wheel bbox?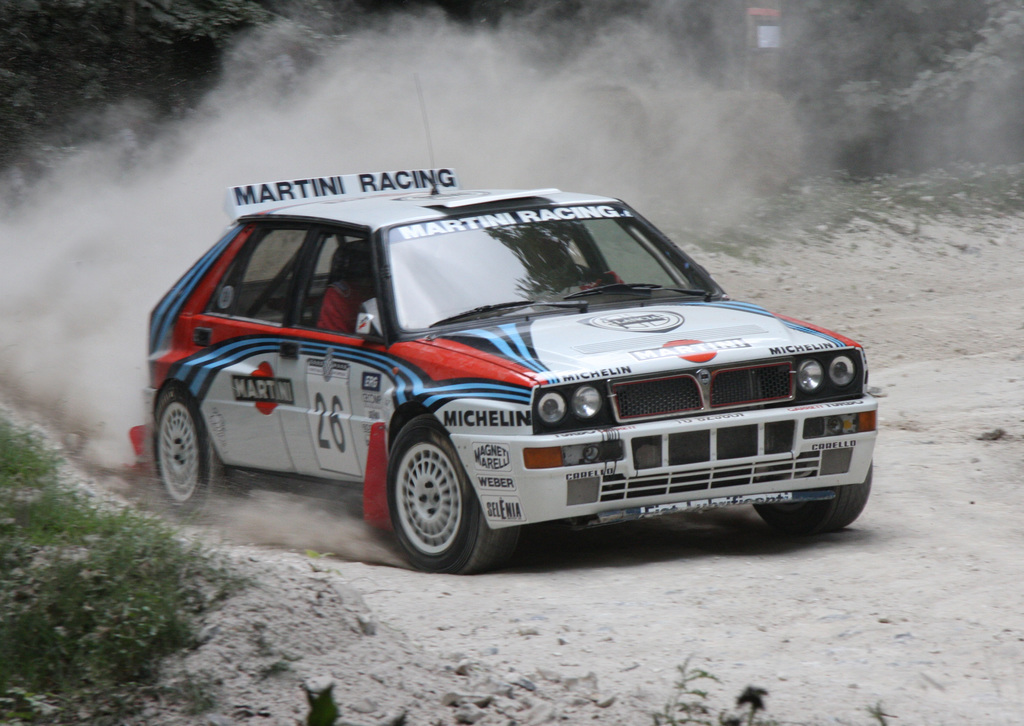
l=152, t=382, r=248, b=524
